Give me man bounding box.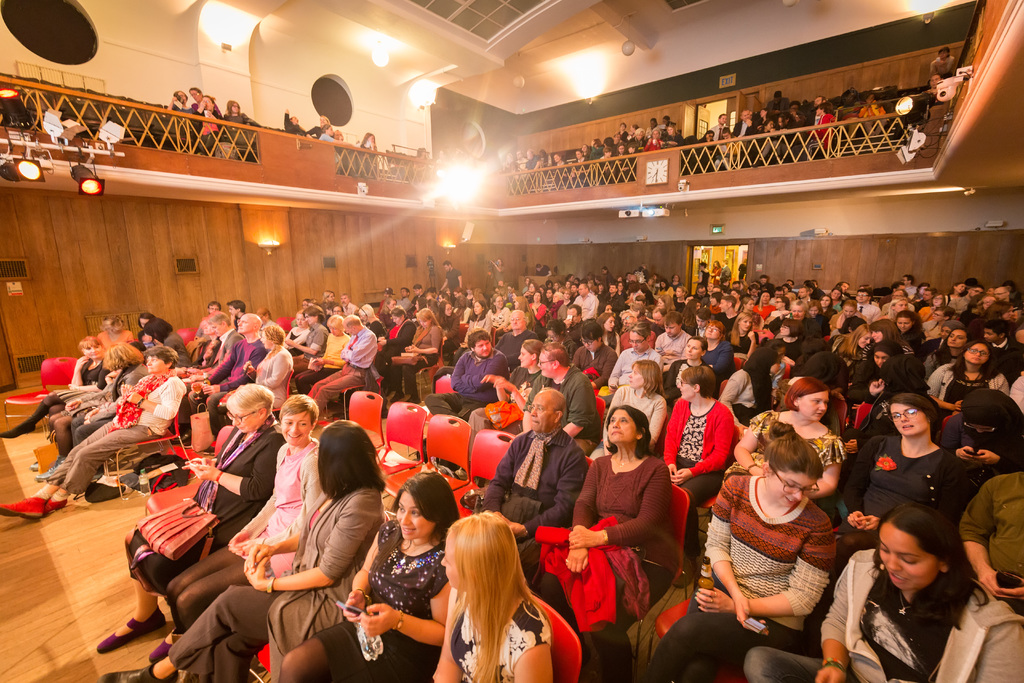
select_region(524, 147, 539, 176).
